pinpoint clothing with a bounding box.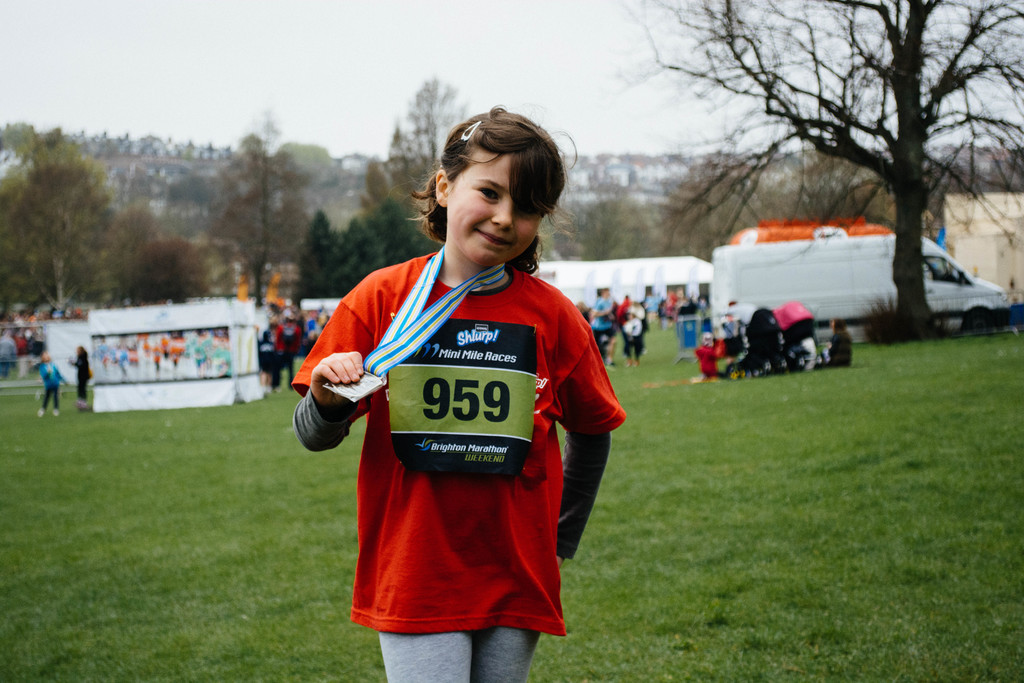
771,299,822,366.
